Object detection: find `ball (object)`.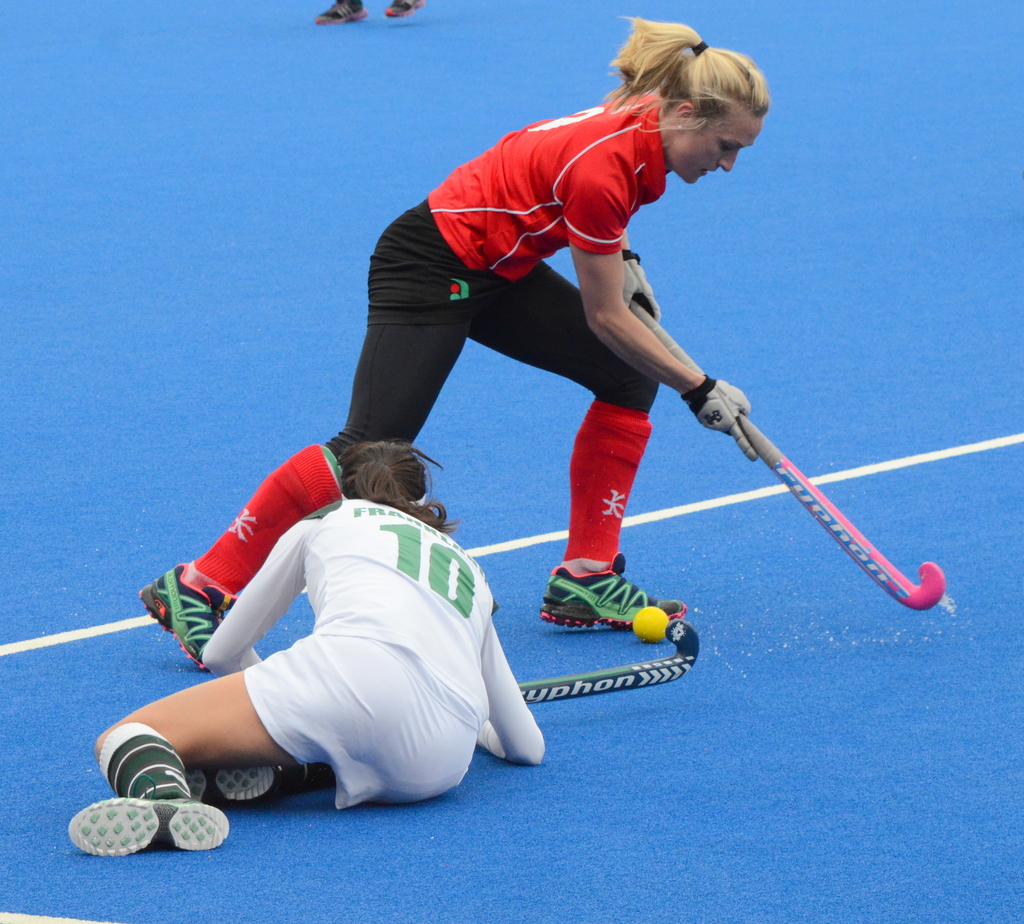
crop(636, 606, 666, 642).
